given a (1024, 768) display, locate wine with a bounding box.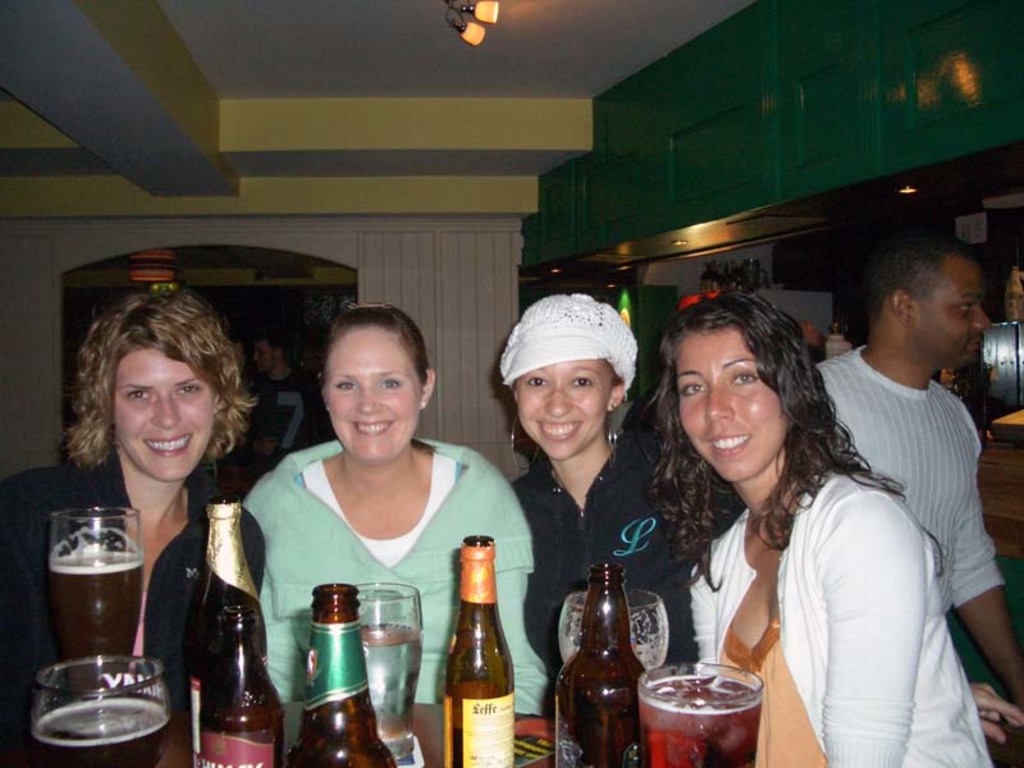
Located: locate(55, 529, 143, 695).
